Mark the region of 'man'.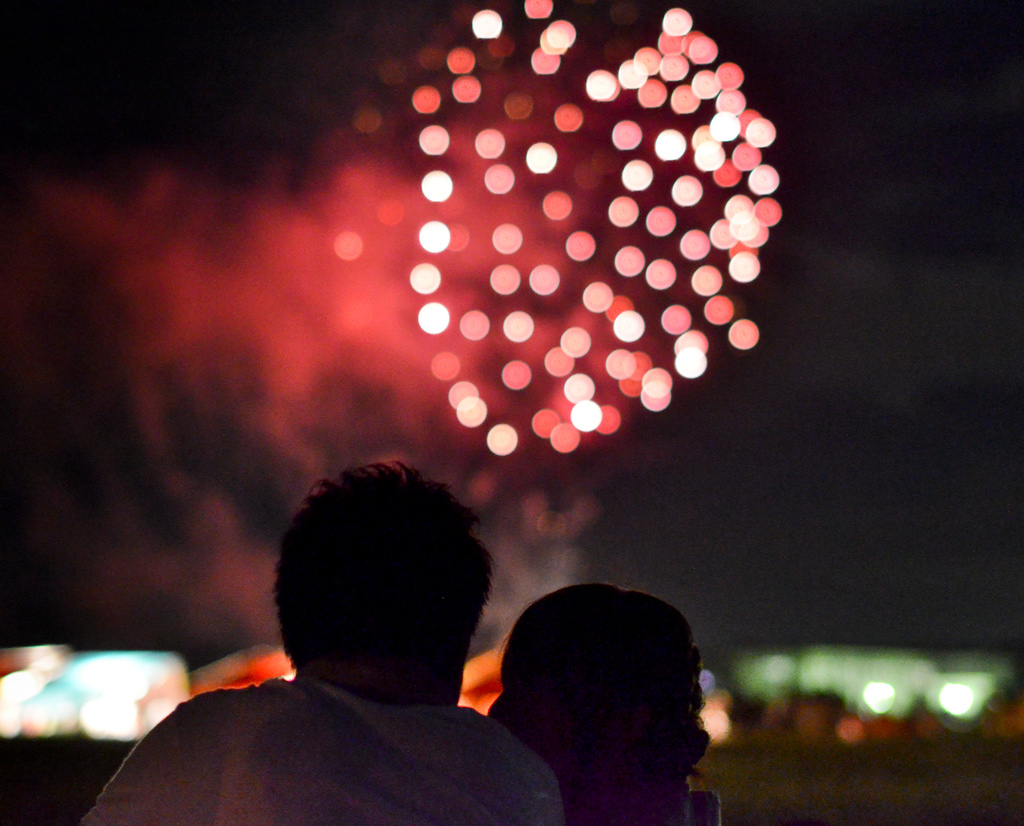
Region: bbox(77, 457, 570, 825).
